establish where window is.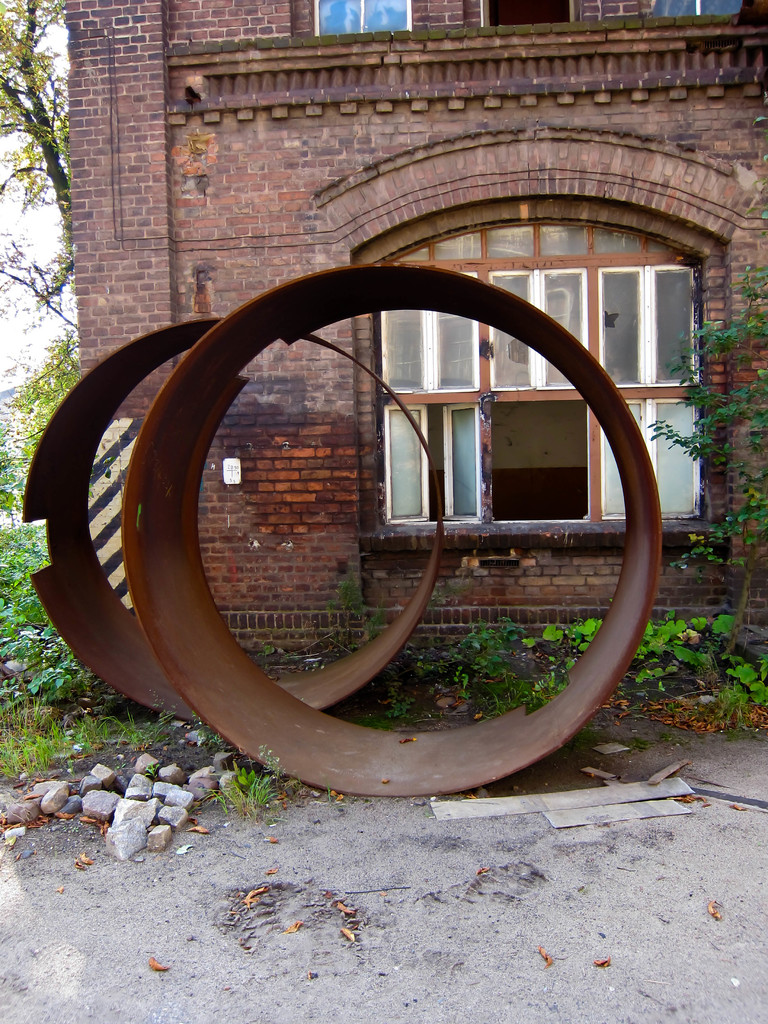
Established at region(381, 403, 478, 520).
